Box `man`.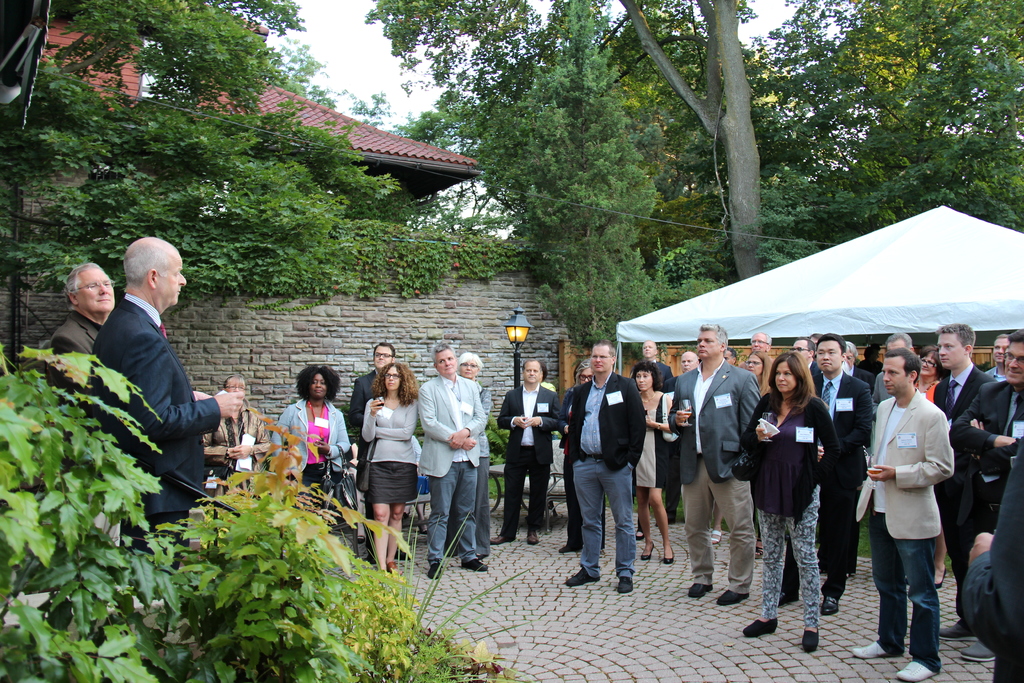
bbox=(842, 342, 872, 387).
